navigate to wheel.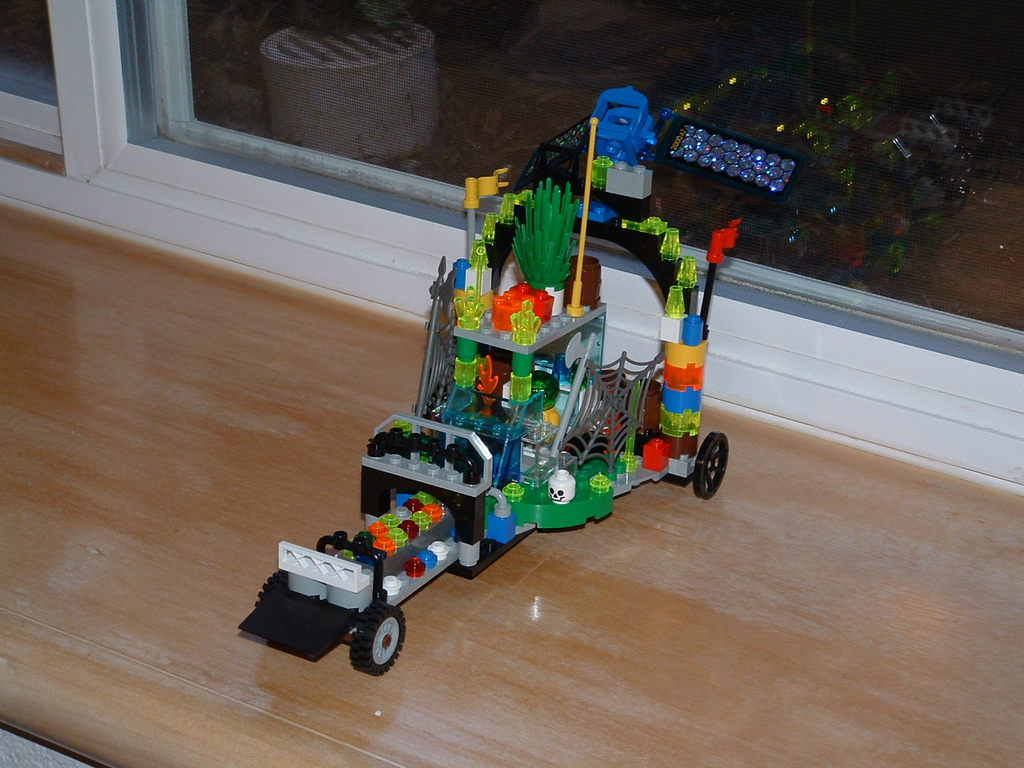
Navigation target: 696:430:729:498.
